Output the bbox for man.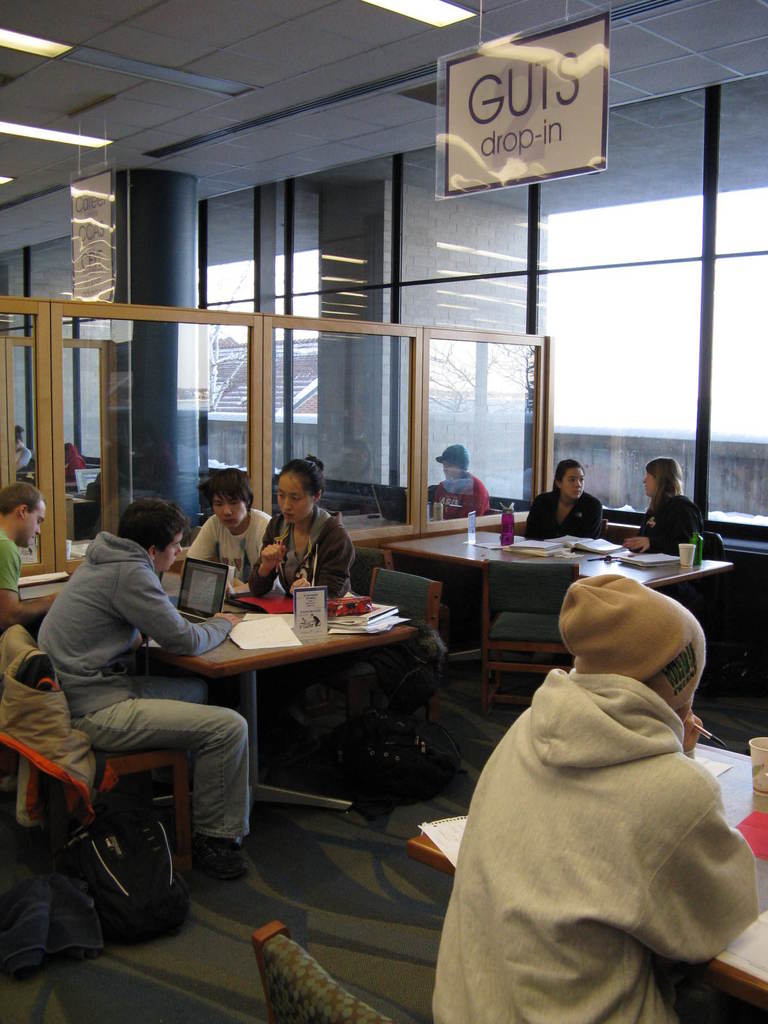
{"x1": 182, "y1": 476, "x2": 305, "y2": 719}.
